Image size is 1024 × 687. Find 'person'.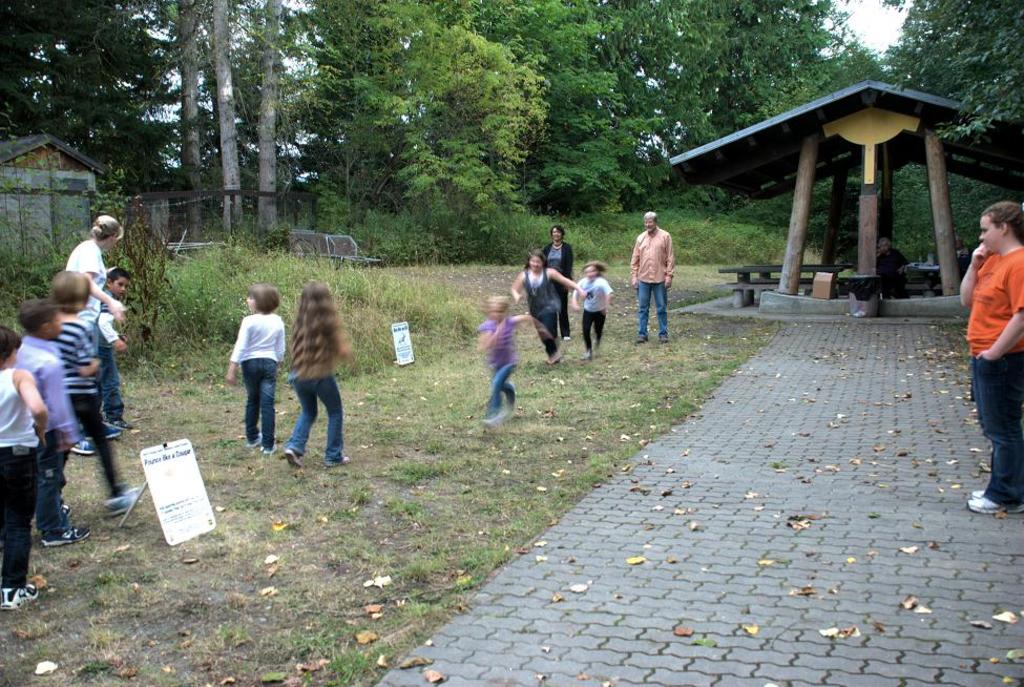
(left=957, top=201, right=1023, bottom=514).
